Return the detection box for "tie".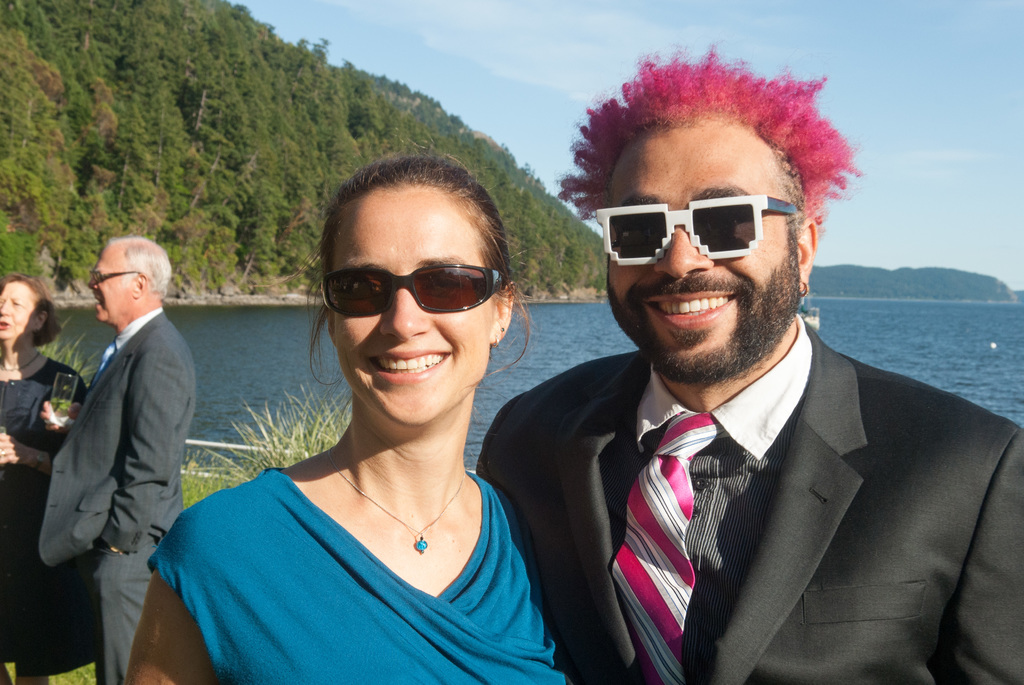
<region>97, 340, 116, 370</region>.
